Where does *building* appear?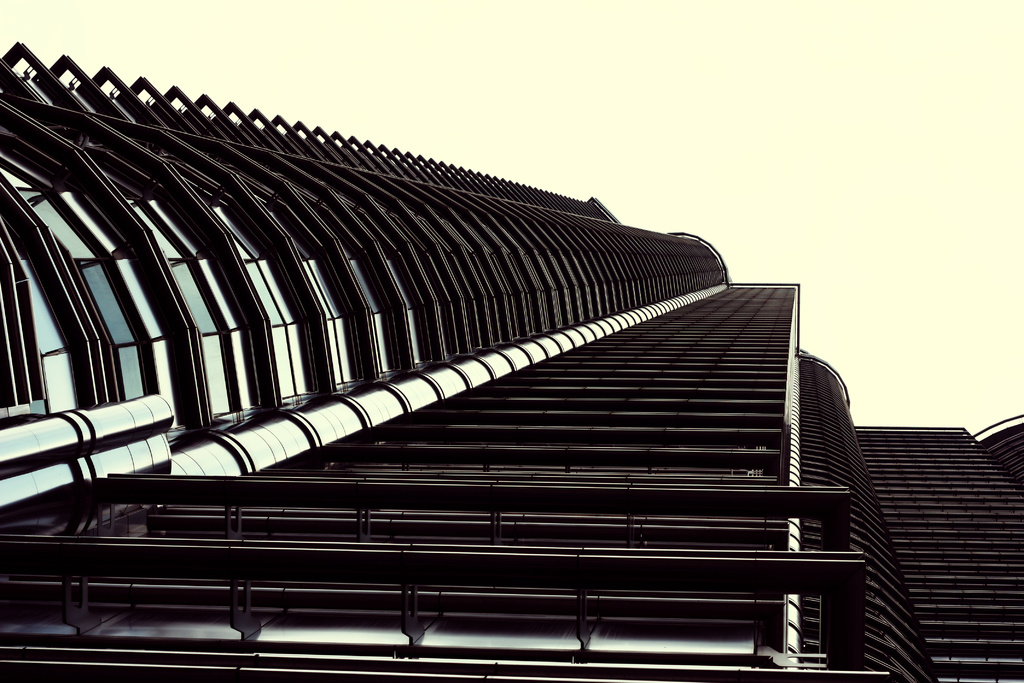
Appears at rect(0, 42, 1023, 682).
